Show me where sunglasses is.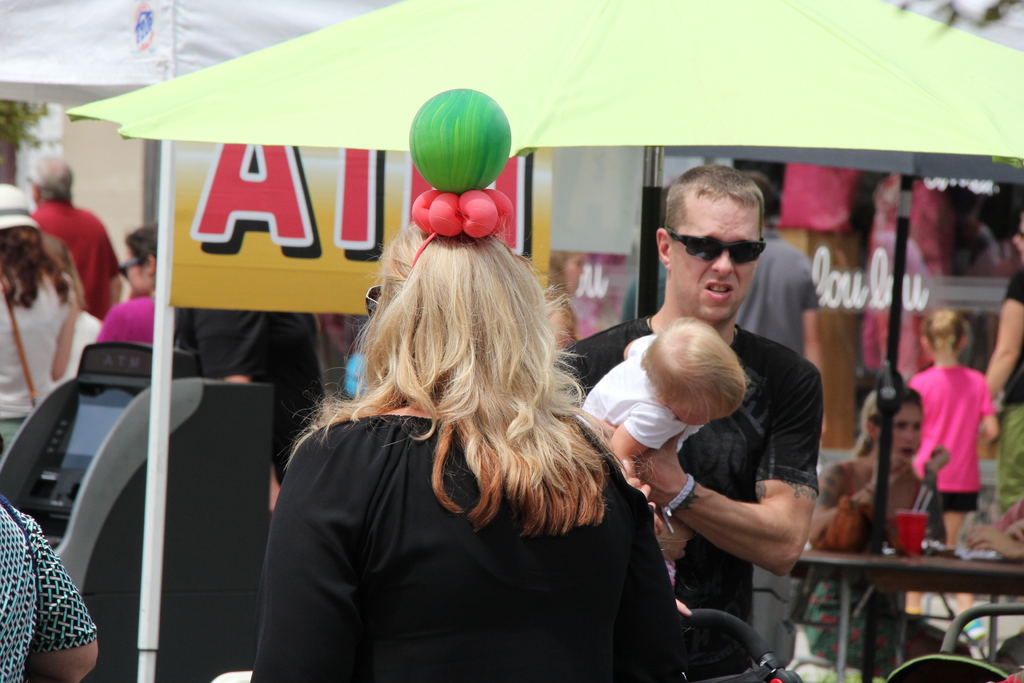
sunglasses is at <region>120, 259, 139, 278</region>.
